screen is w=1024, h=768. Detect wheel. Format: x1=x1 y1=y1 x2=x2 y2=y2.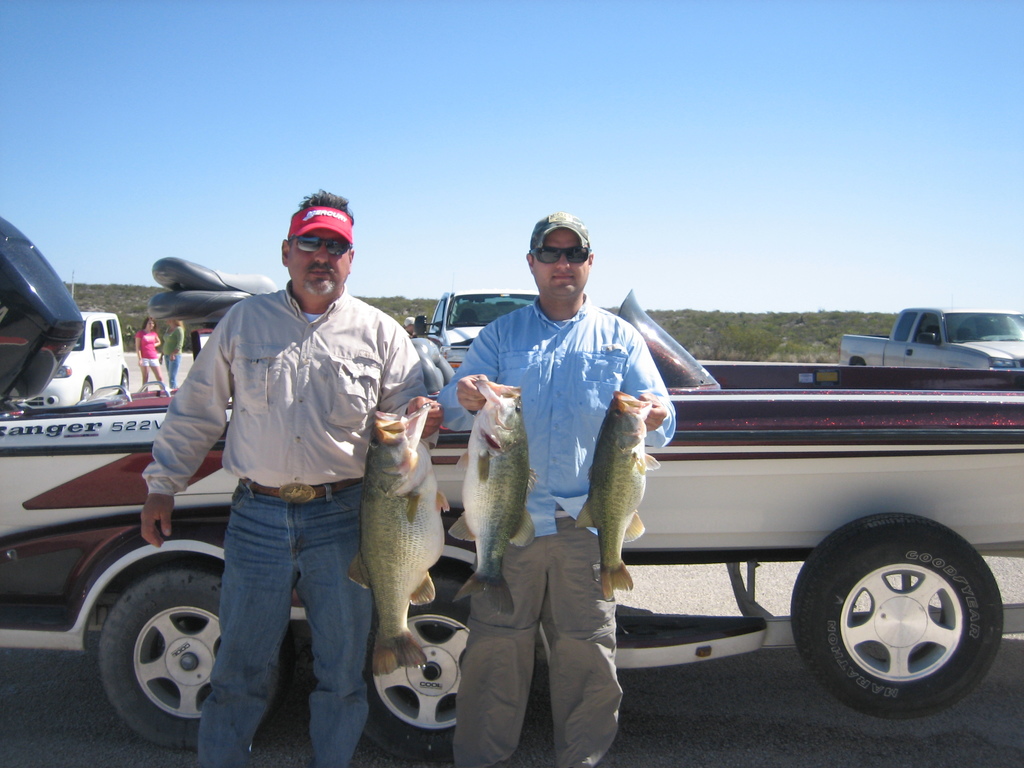
x1=804 y1=526 x2=997 y2=710.
